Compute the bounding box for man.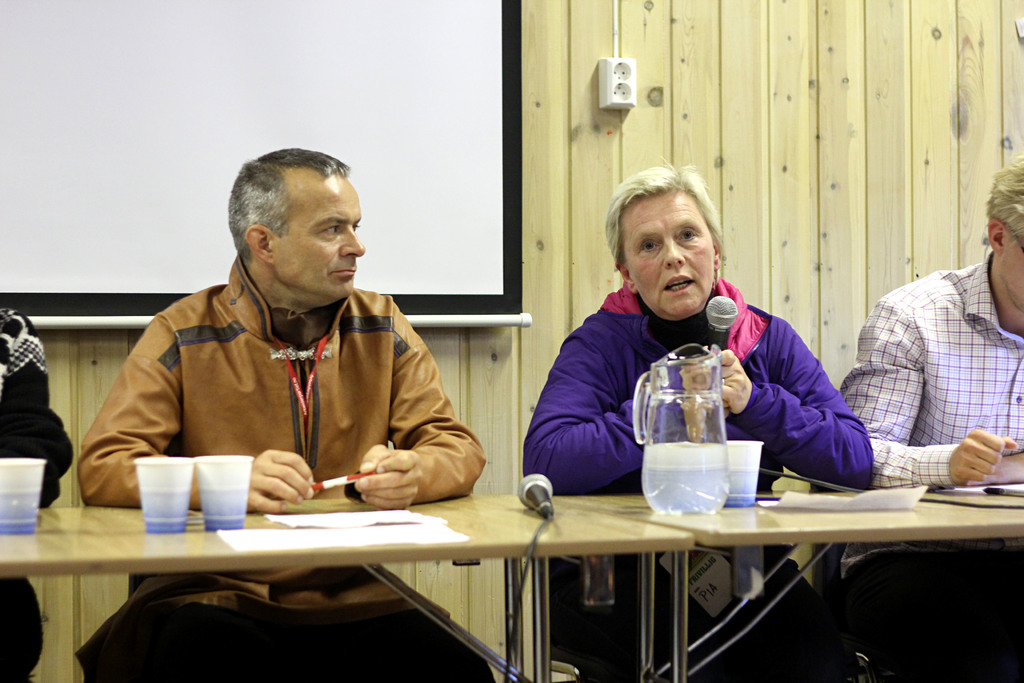
[838, 159, 1023, 682].
